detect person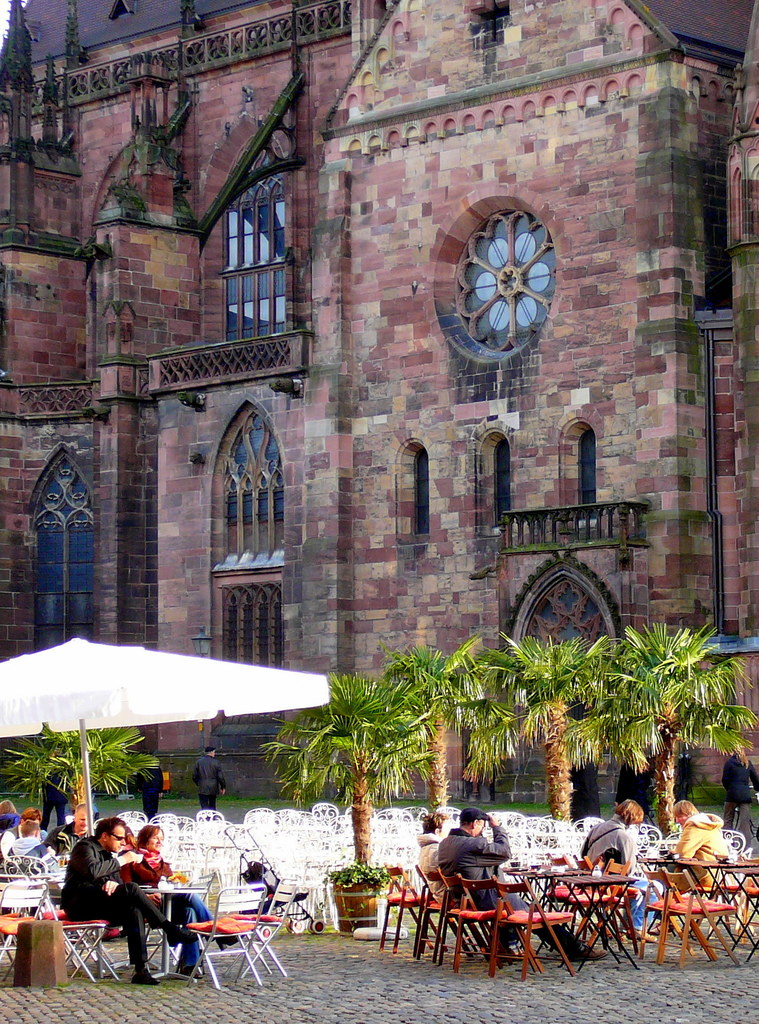
[x1=0, y1=790, x2=17, y2=826]
